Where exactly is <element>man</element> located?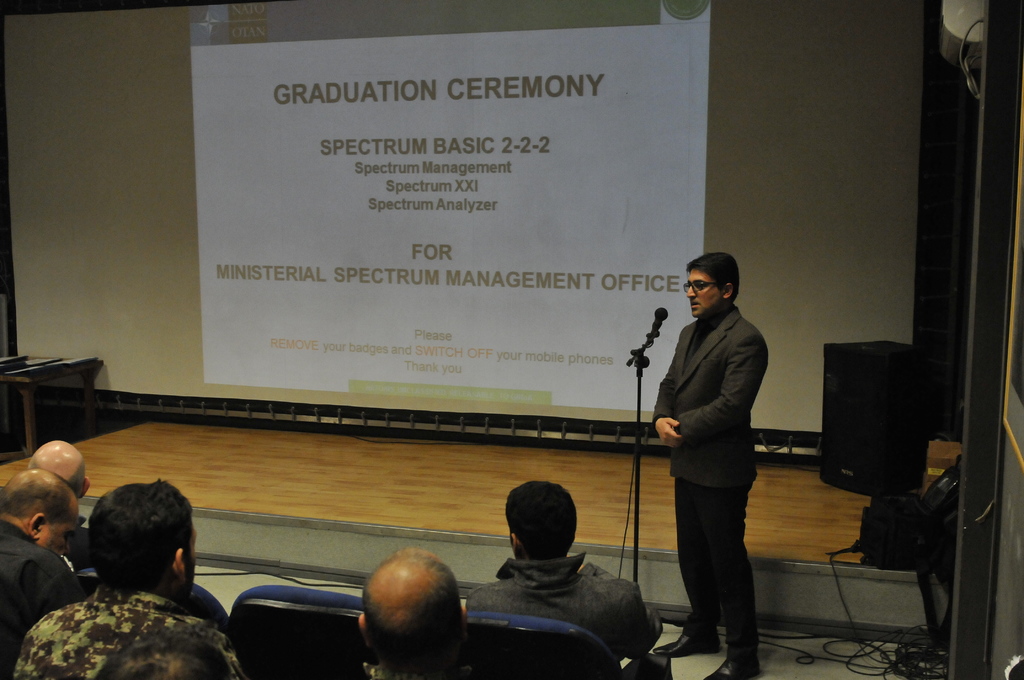
Its bounding box is (x1=355, y1=542, x2=495, y2=679).
